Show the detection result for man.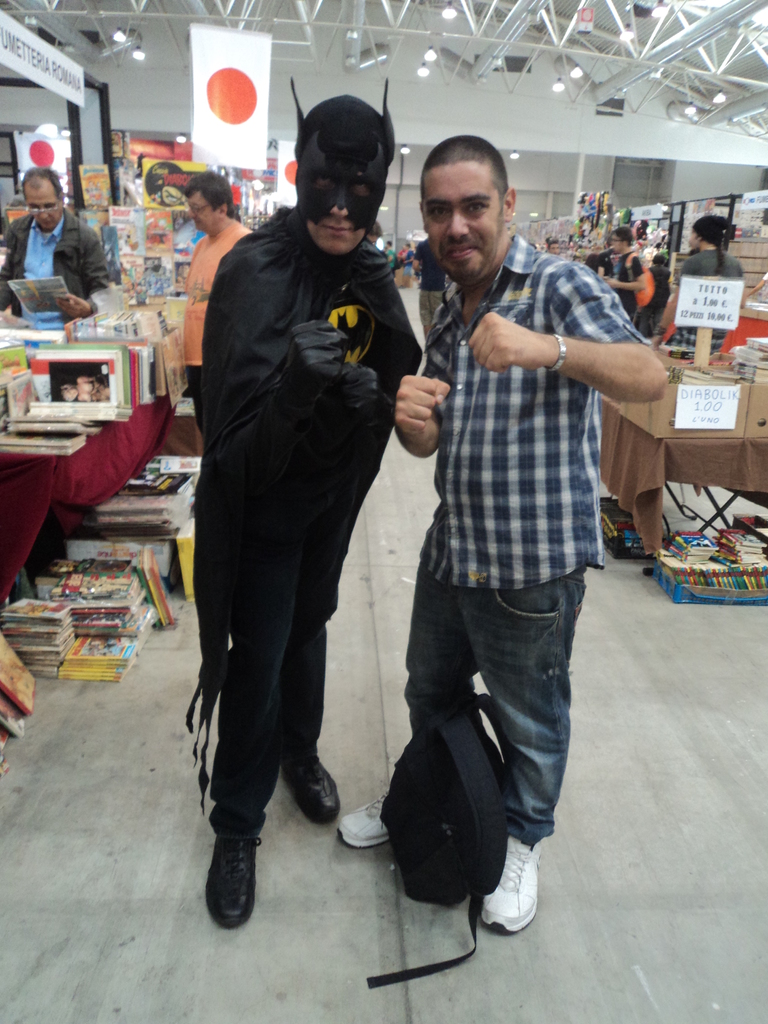
box(336, 134, 670, 933).
